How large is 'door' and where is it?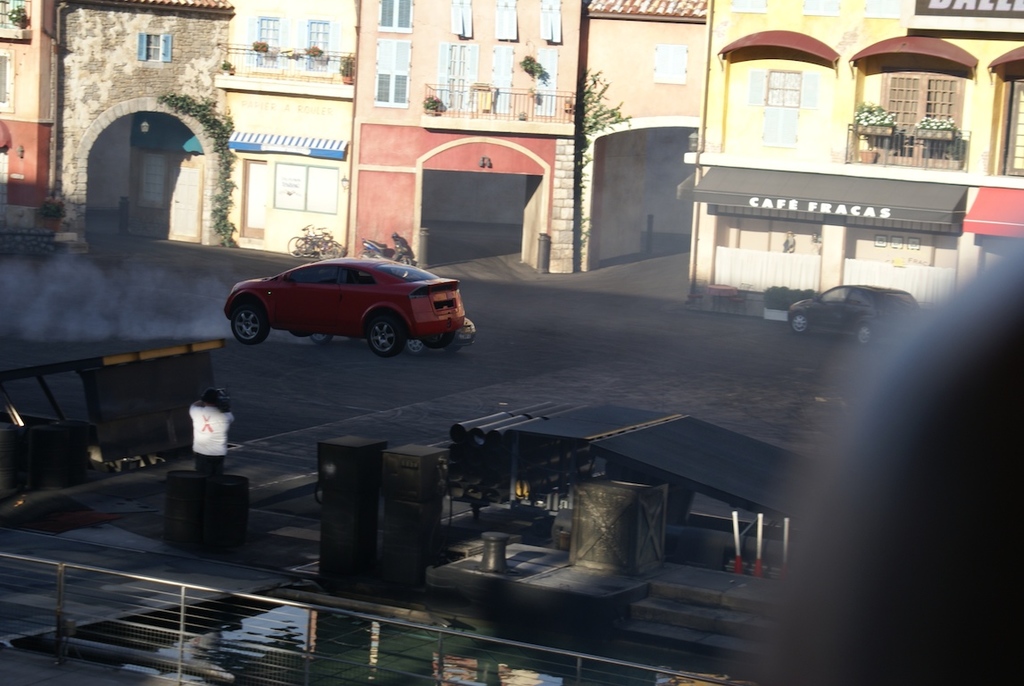
Bounding box: [168,163,201,236].
